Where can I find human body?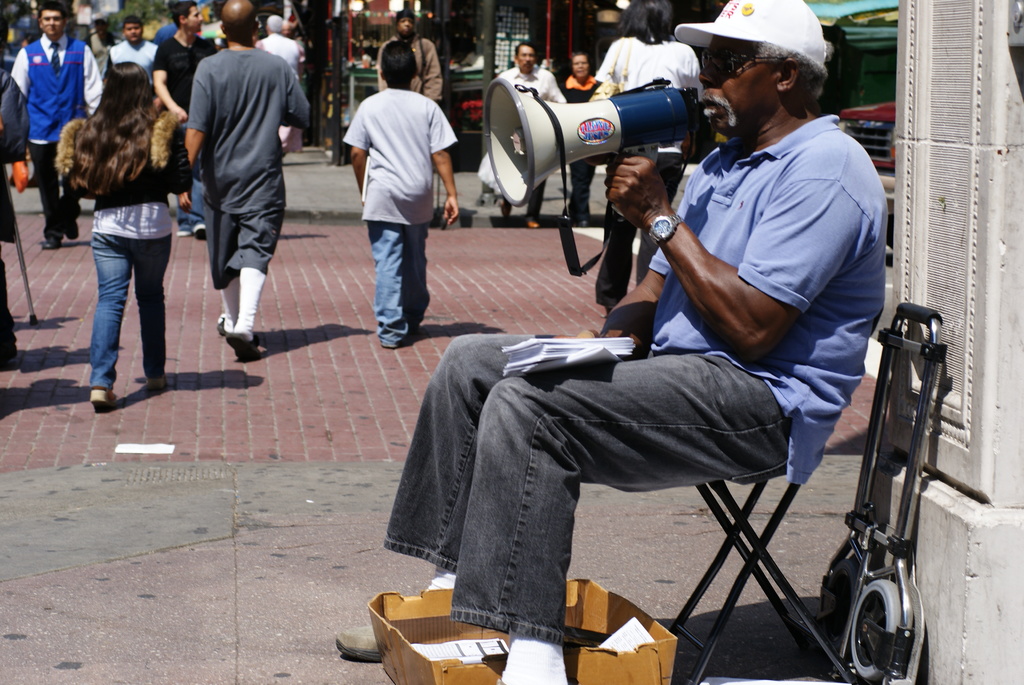
You can find it at bbox(344, 38, 460, 351).
